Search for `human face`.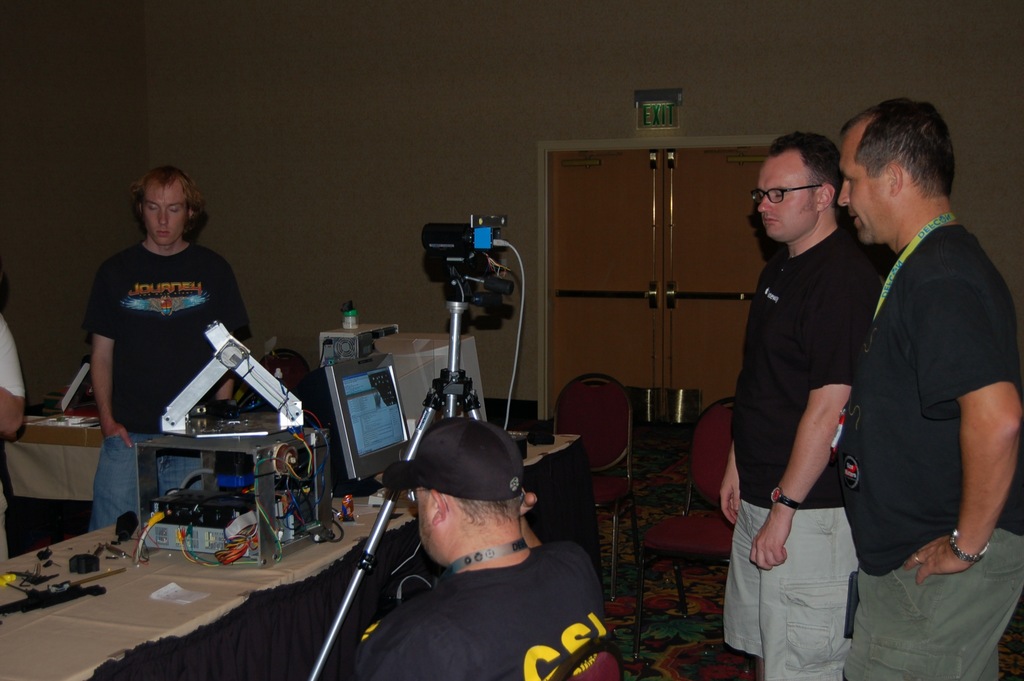
Found at [148,183,193,247].
